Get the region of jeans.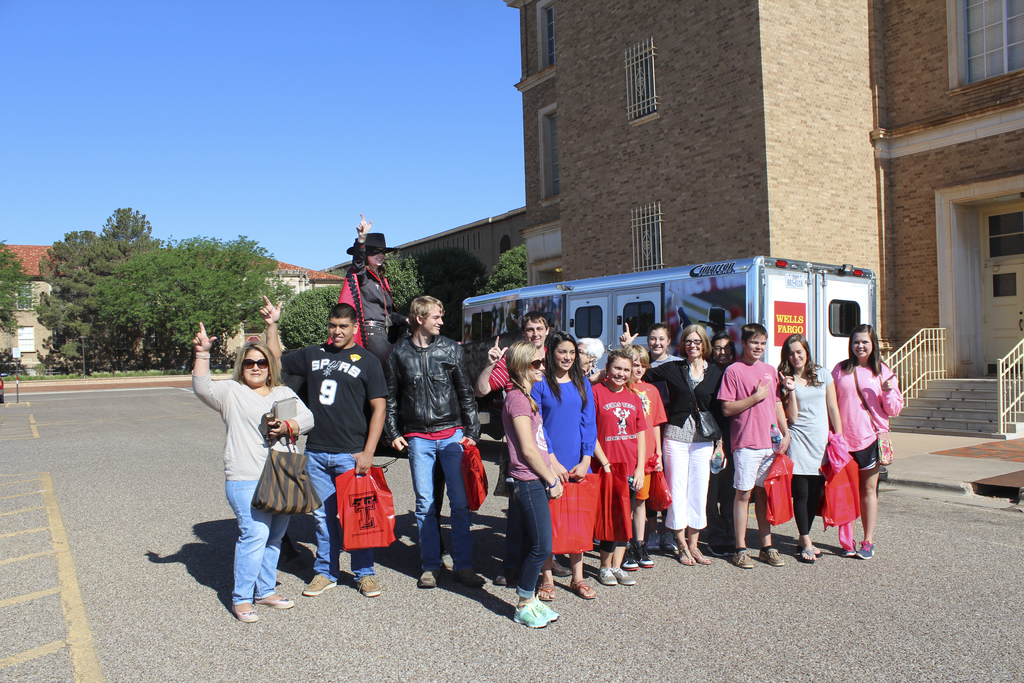
left=208, top=477, right=271, bottom=616.
